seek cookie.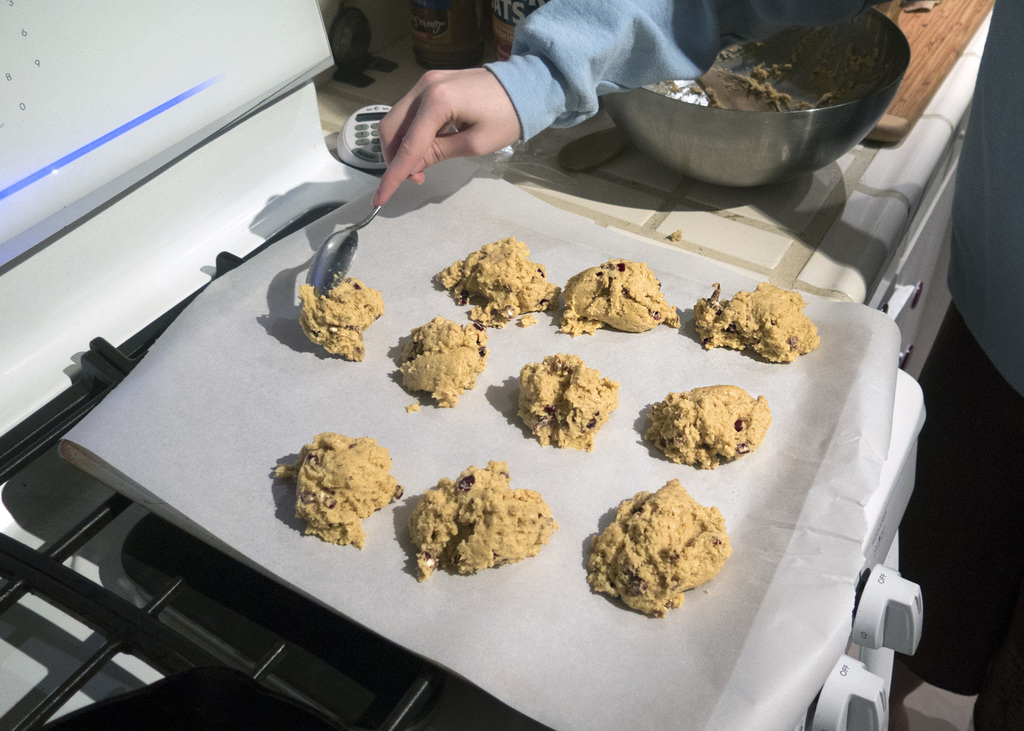
274, 427, 406, 548.
